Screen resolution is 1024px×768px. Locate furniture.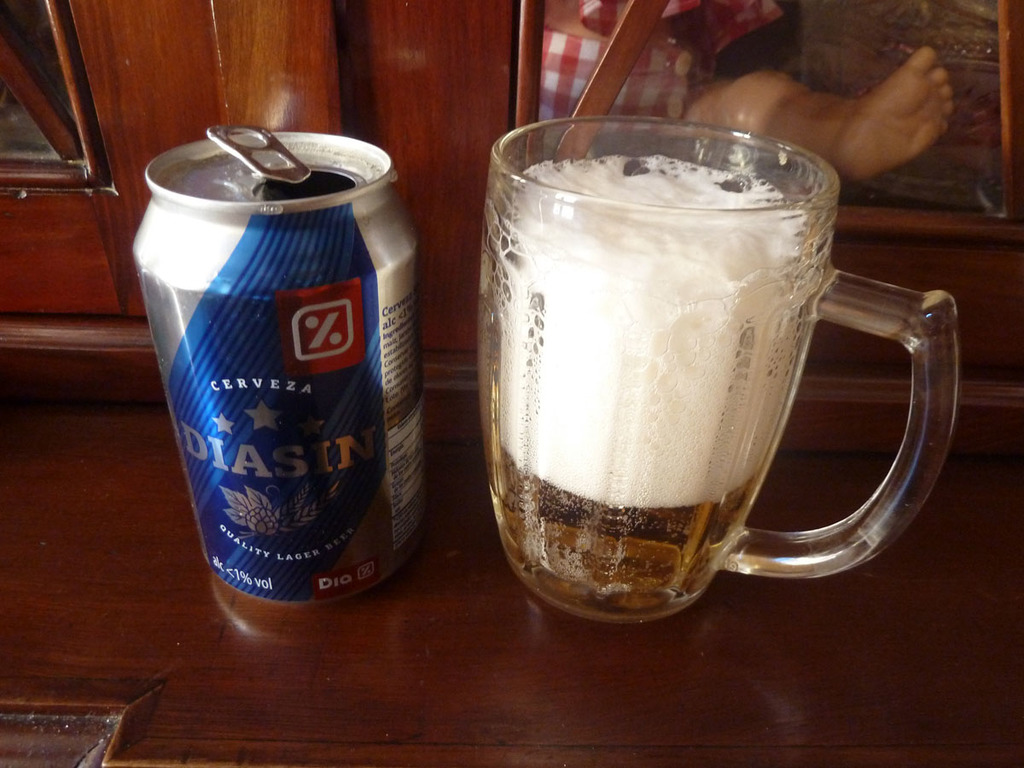
(left=0, top=0, right=1023, bottom=767).
